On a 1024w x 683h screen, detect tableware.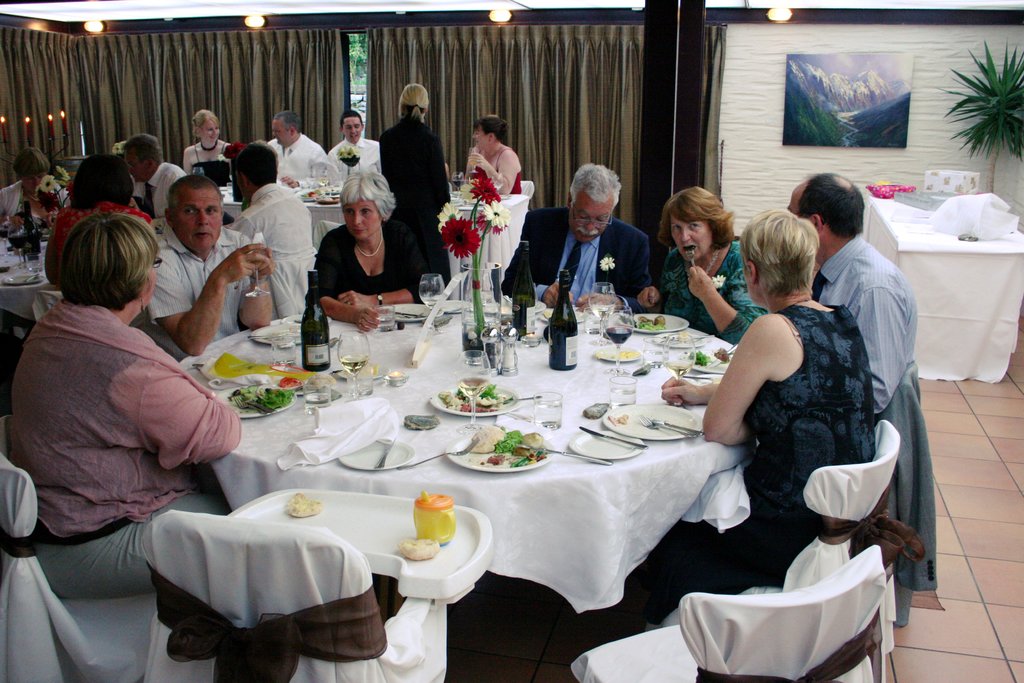
crop(454, 349, 493, 434).
